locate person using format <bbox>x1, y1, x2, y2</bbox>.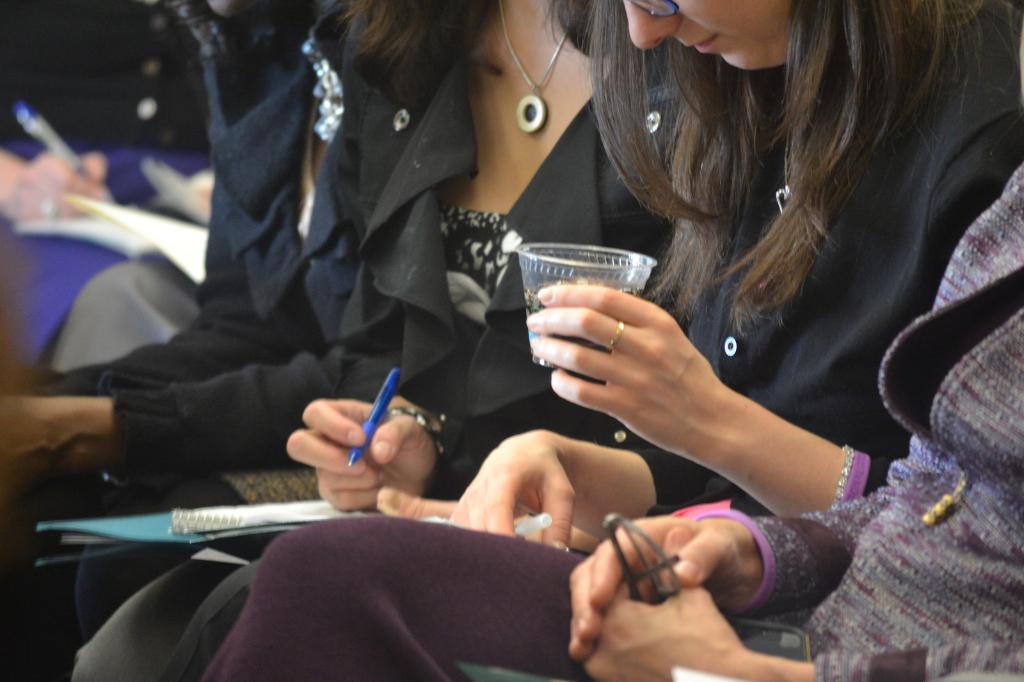
<bbox>0, 0, 216, 369</bbox>.
